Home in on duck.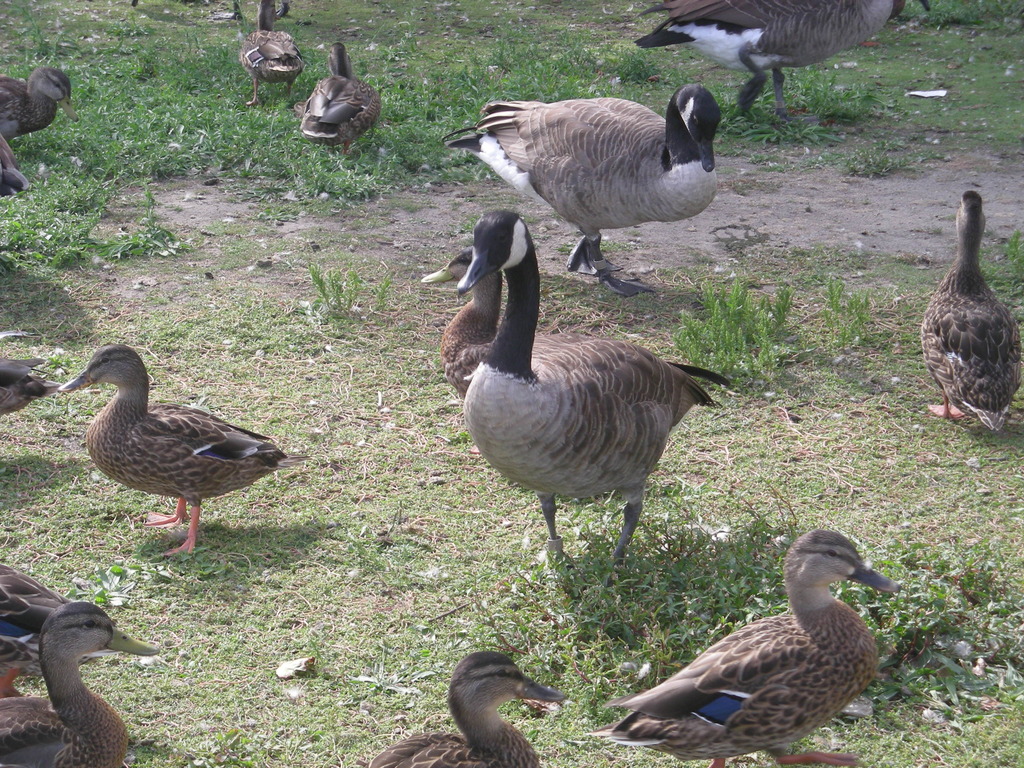
Homed in at box(364, 648, 563, 767).
